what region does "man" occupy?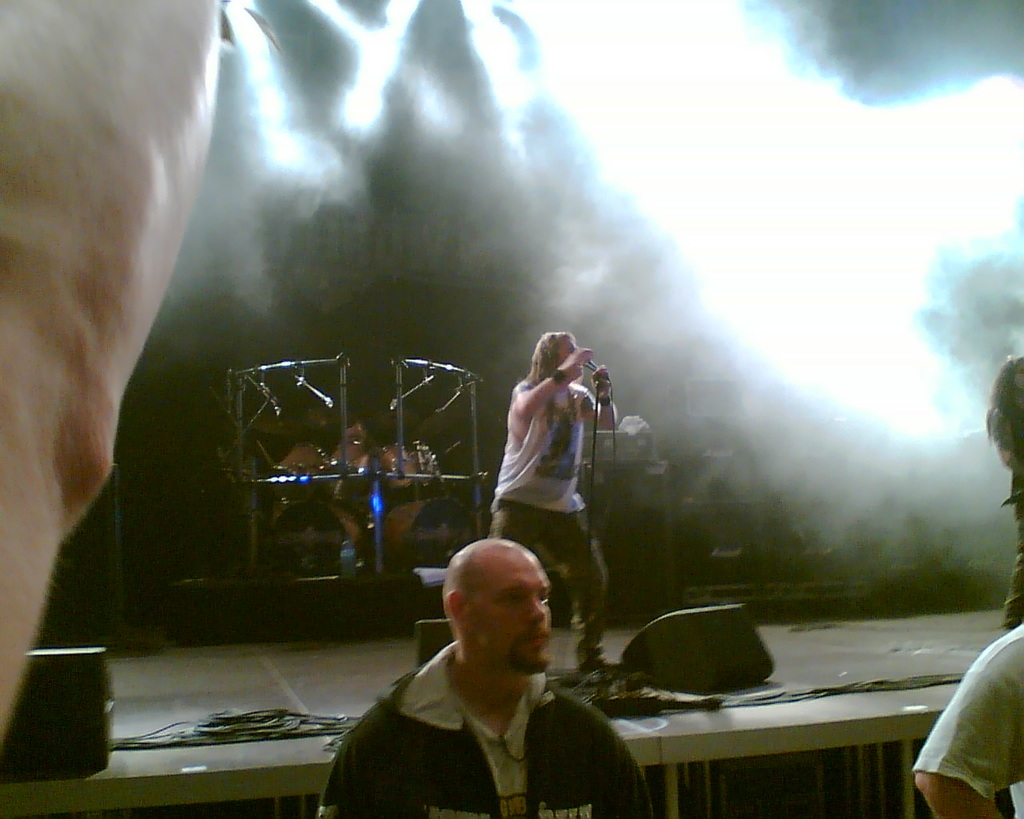
locate(324, 533, 649, 809).
